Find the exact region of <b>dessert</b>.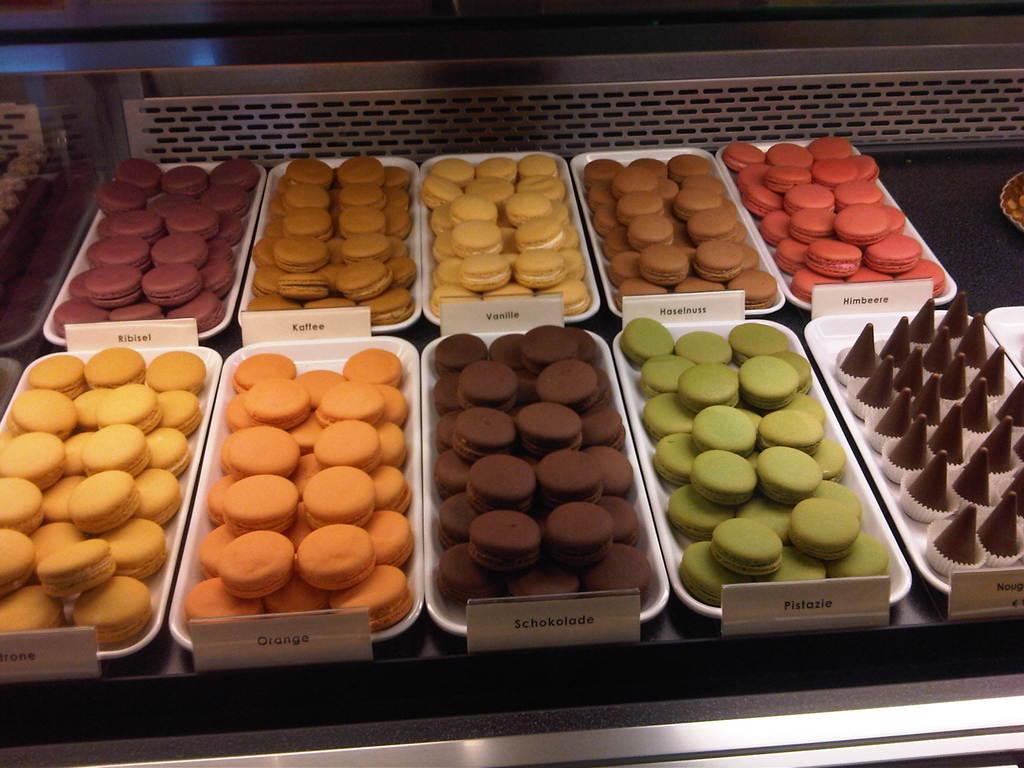
Exact region: pyautogui.locateOnScreen(466, 255, 506, 292).
